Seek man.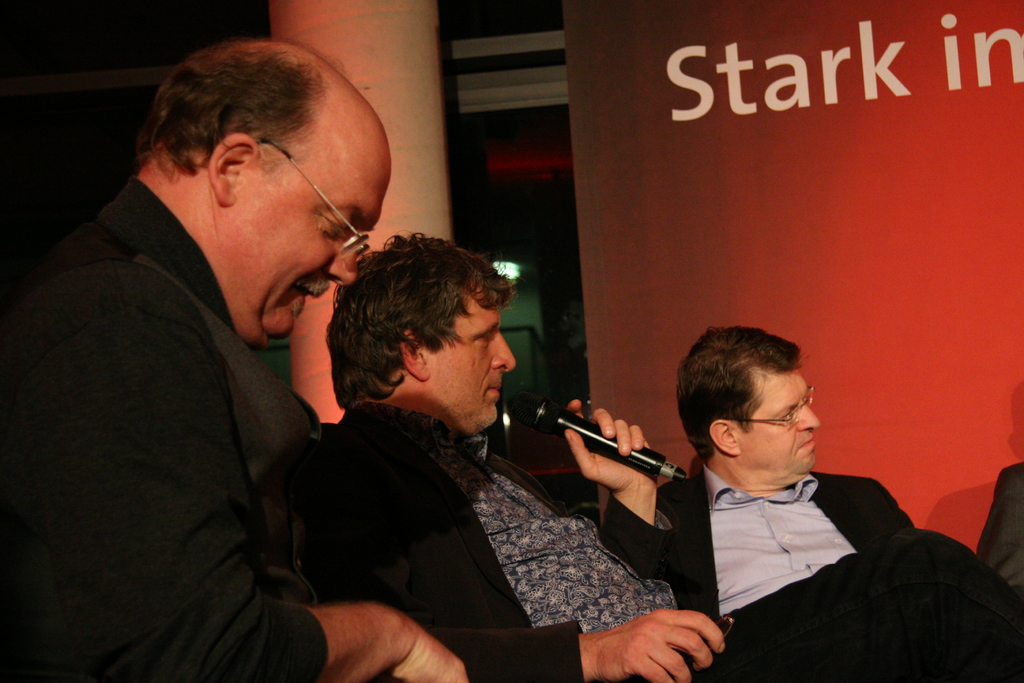
(left=643, top=352, right=973, bottom=679).
